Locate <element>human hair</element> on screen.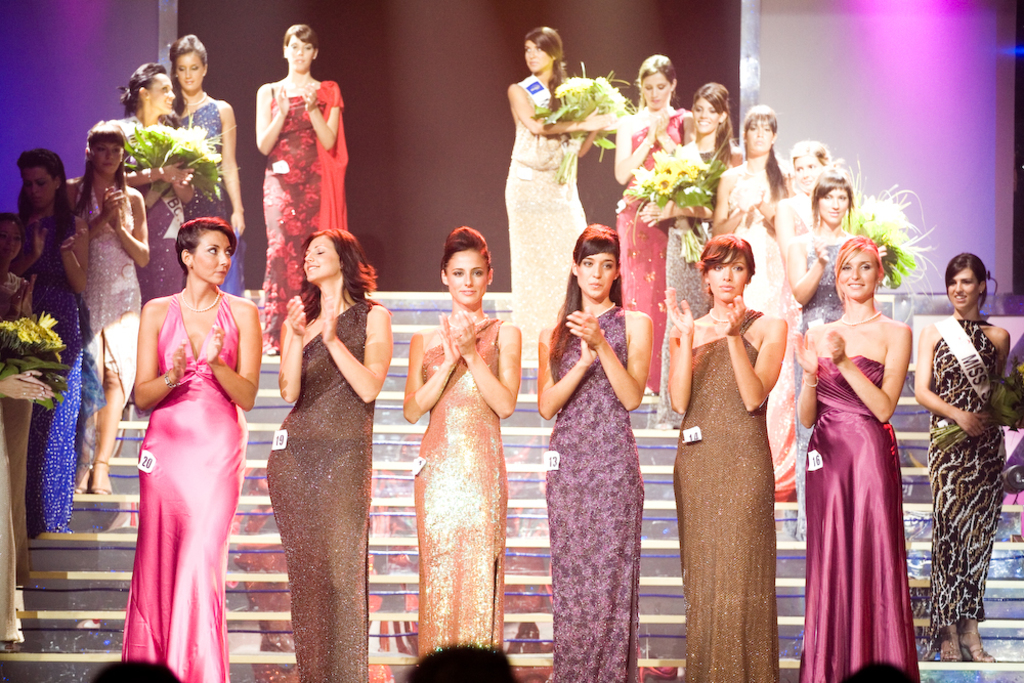
On screen at (285, 228, 367, 322).
